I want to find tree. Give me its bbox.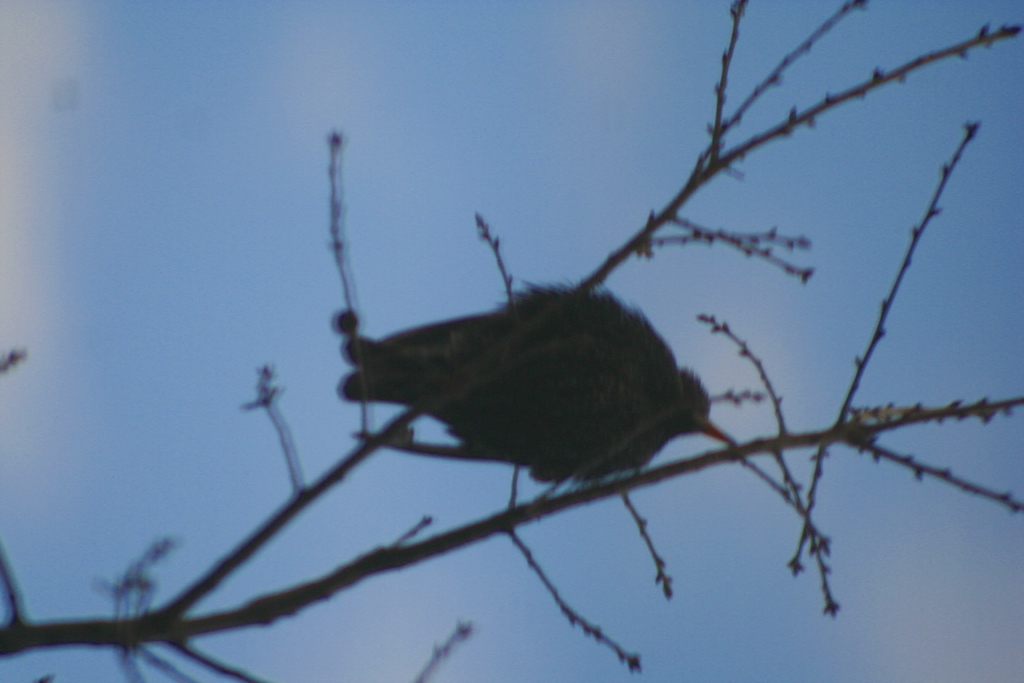
0/1/1020/677.
